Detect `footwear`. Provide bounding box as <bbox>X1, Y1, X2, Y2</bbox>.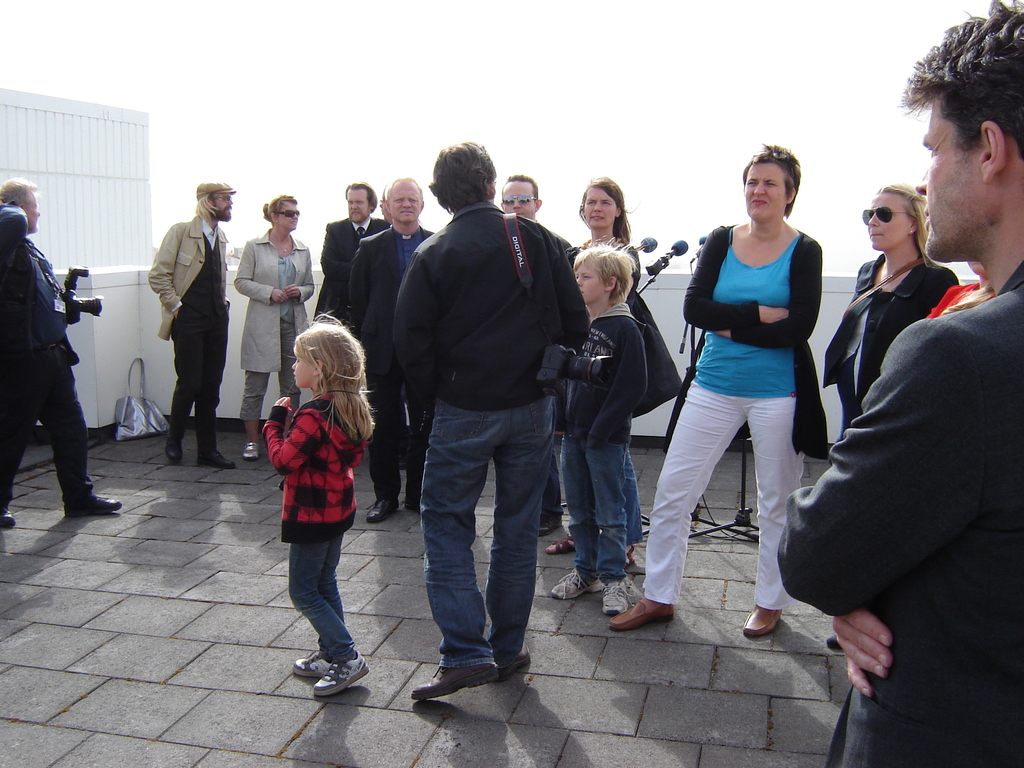
<bbox>68, 492, 132, 519</bbox>.
